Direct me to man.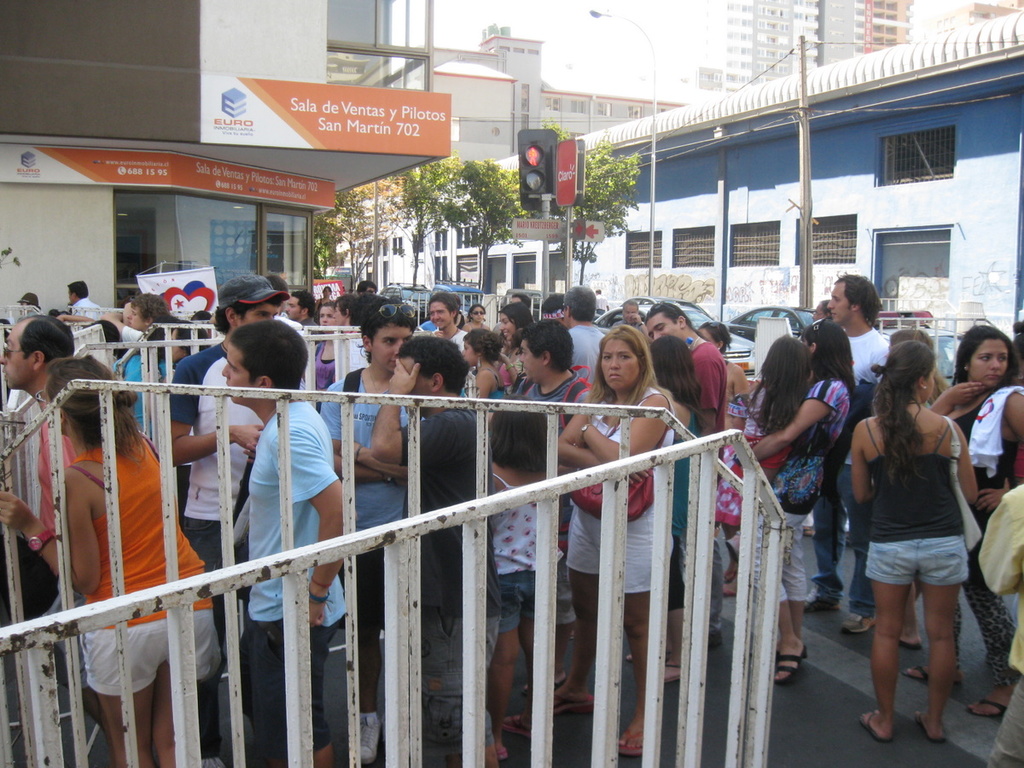
Direction: box=[220, 320, 346, 767].
